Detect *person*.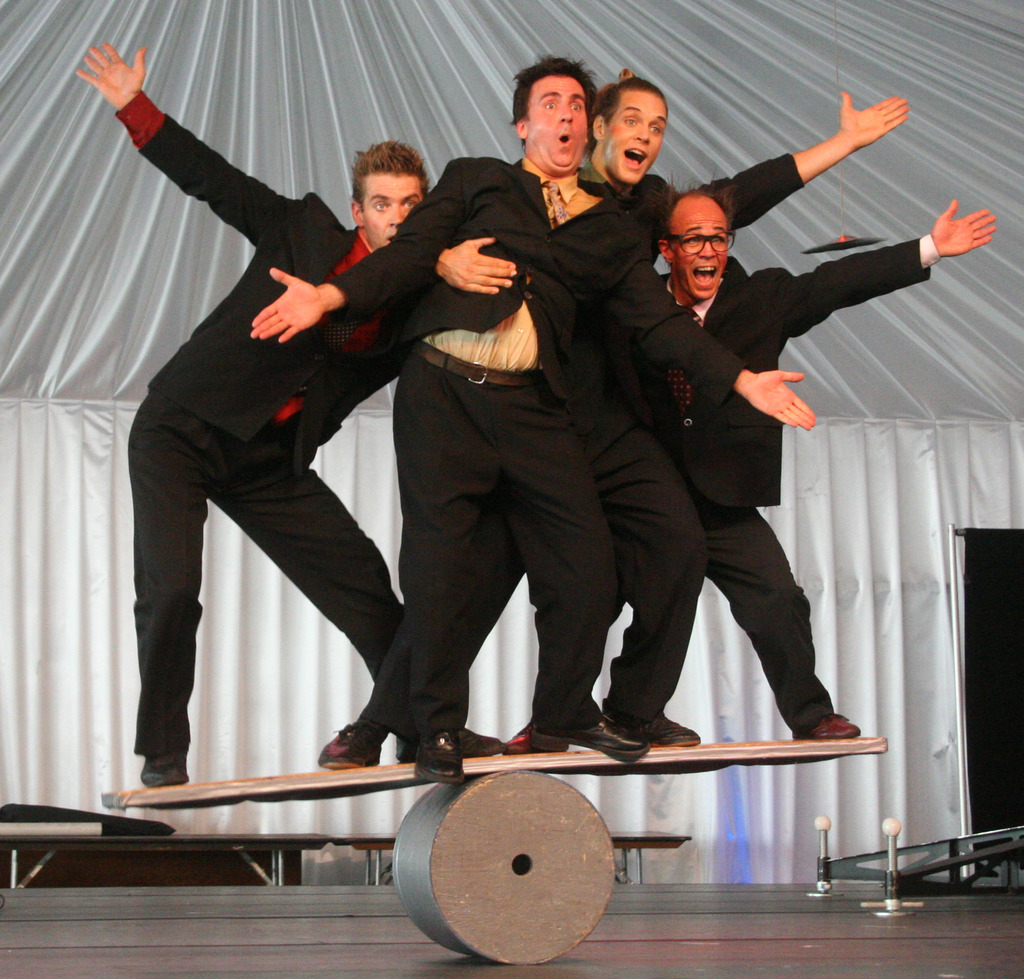
Detected at select_region(445, 80, 912, 757).
